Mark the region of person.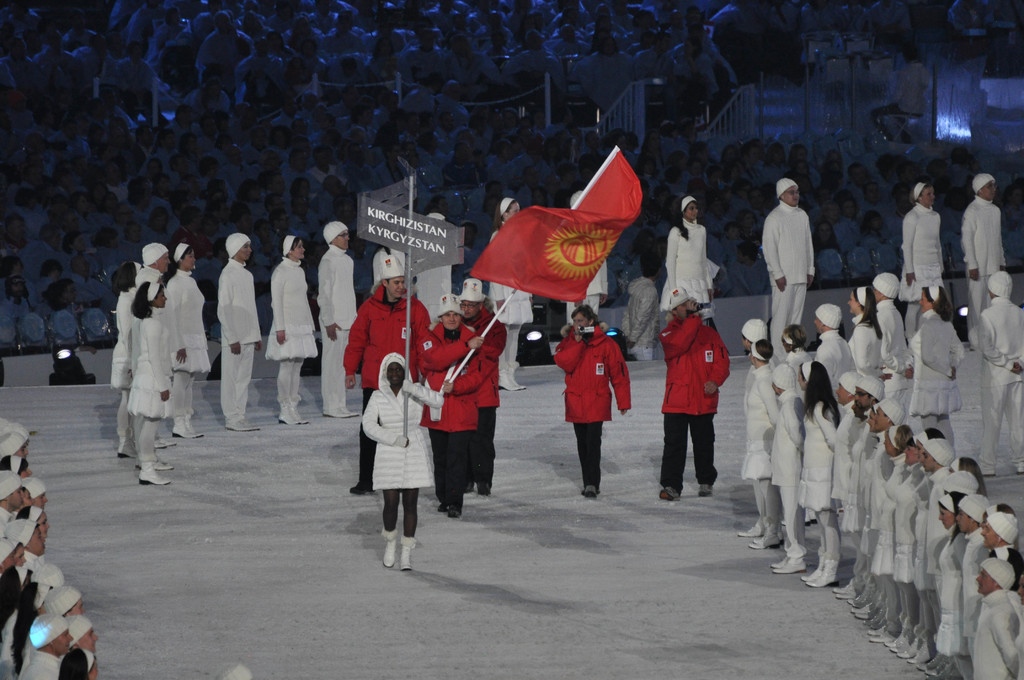
Region: <bbox>360, 350, 445, 570</bbox>.
